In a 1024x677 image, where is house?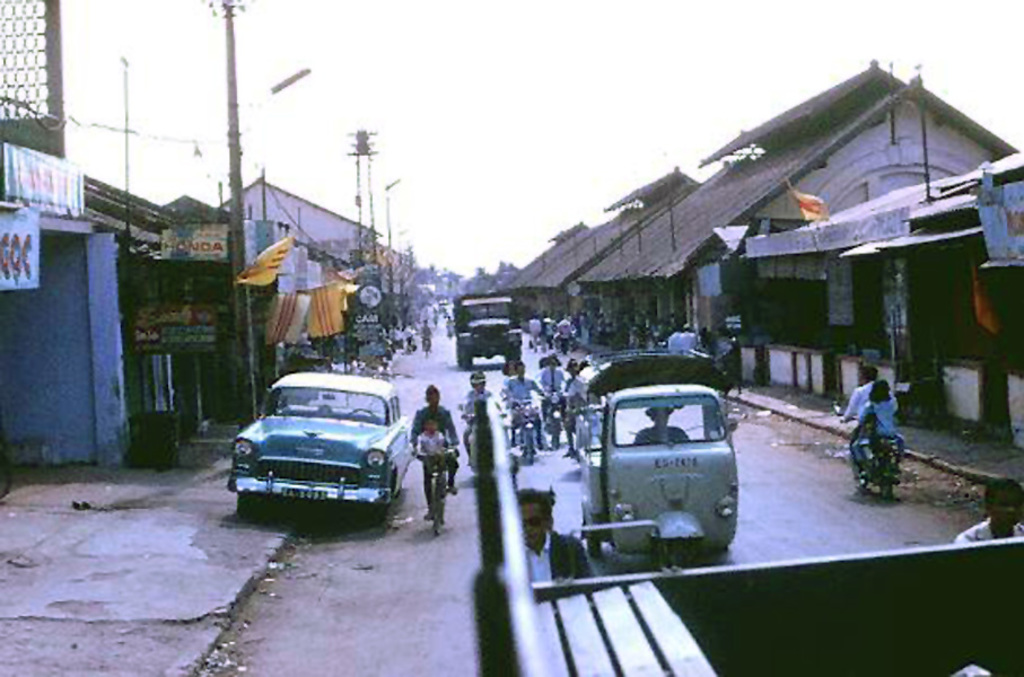
detection(6, 166, 161, 461).
